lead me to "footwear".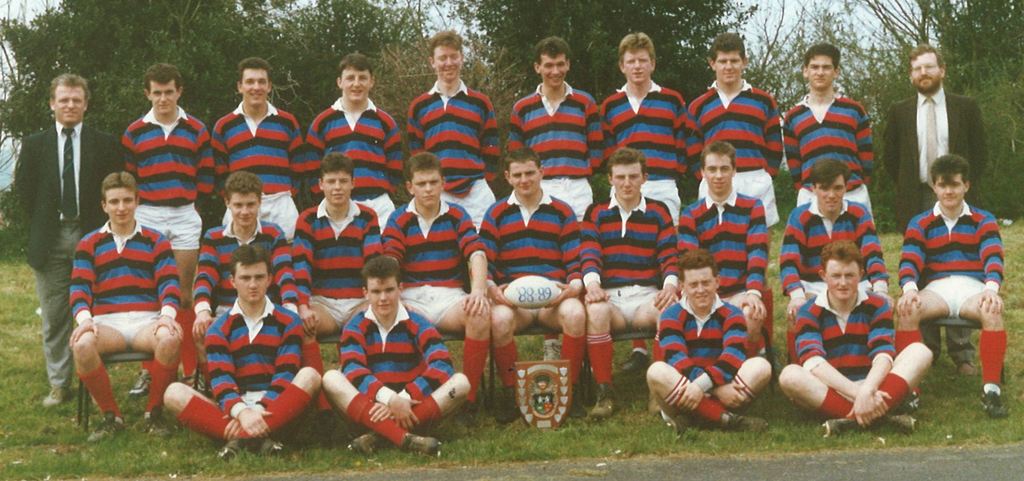
Lead to left=978, top=382, right=1009, bottom=420.
